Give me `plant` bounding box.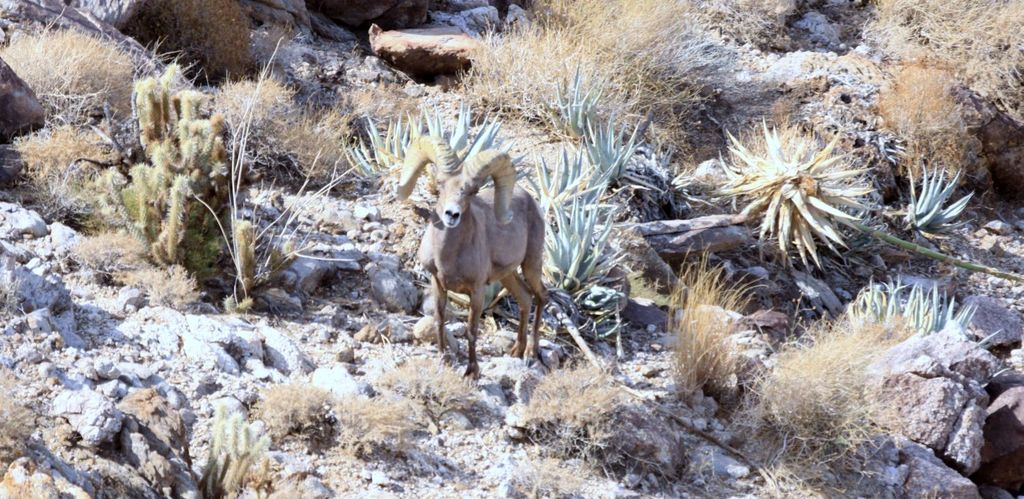
crop(236, 213, 304, 307).
